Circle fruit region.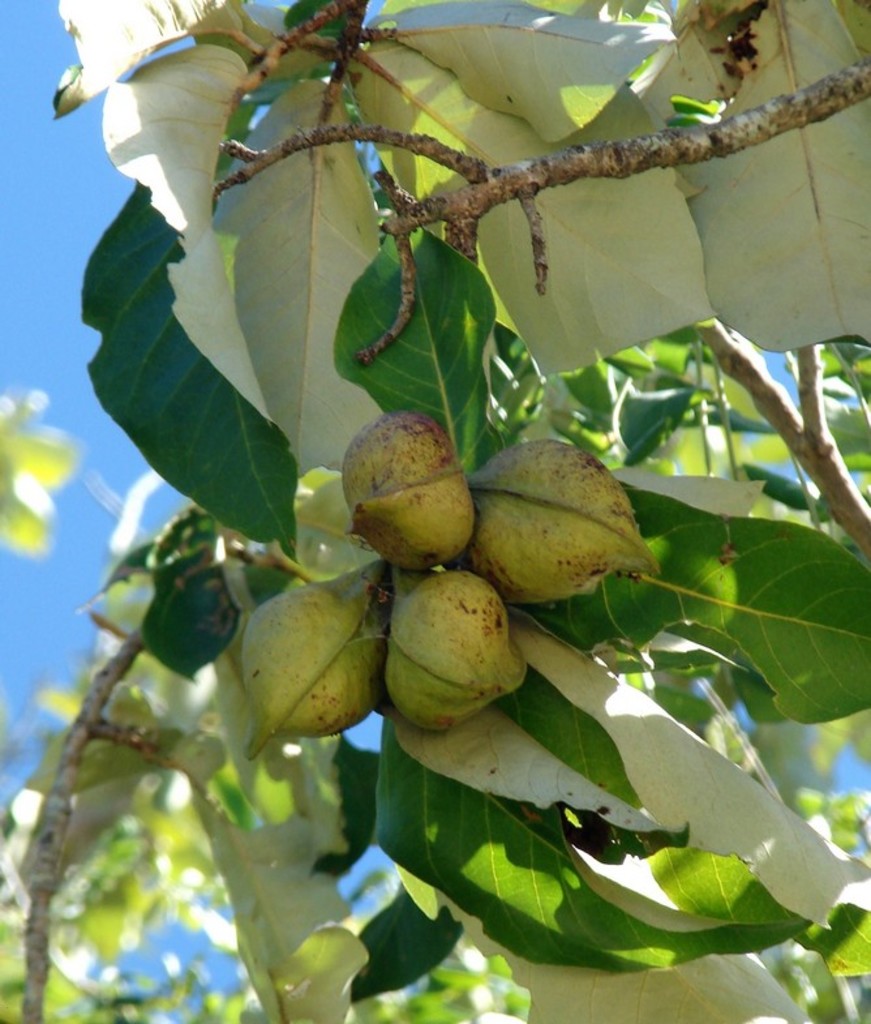
Region: pyautogui.locateOnScreen(233, 575, 383, 757).
